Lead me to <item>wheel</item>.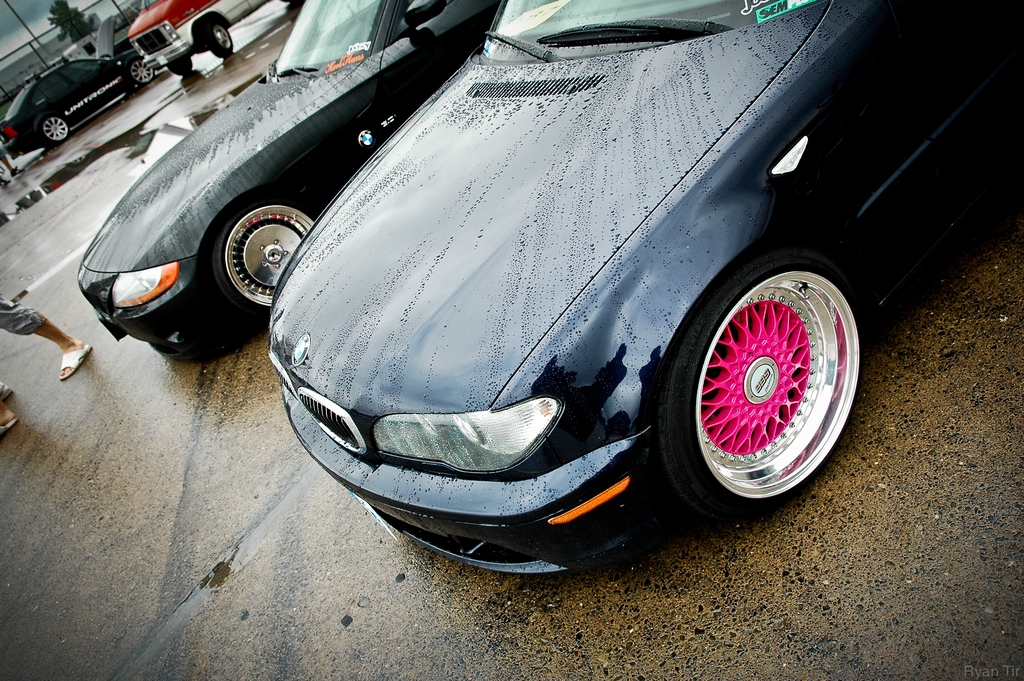
Lead to detection(207, 195, 319, 322).
